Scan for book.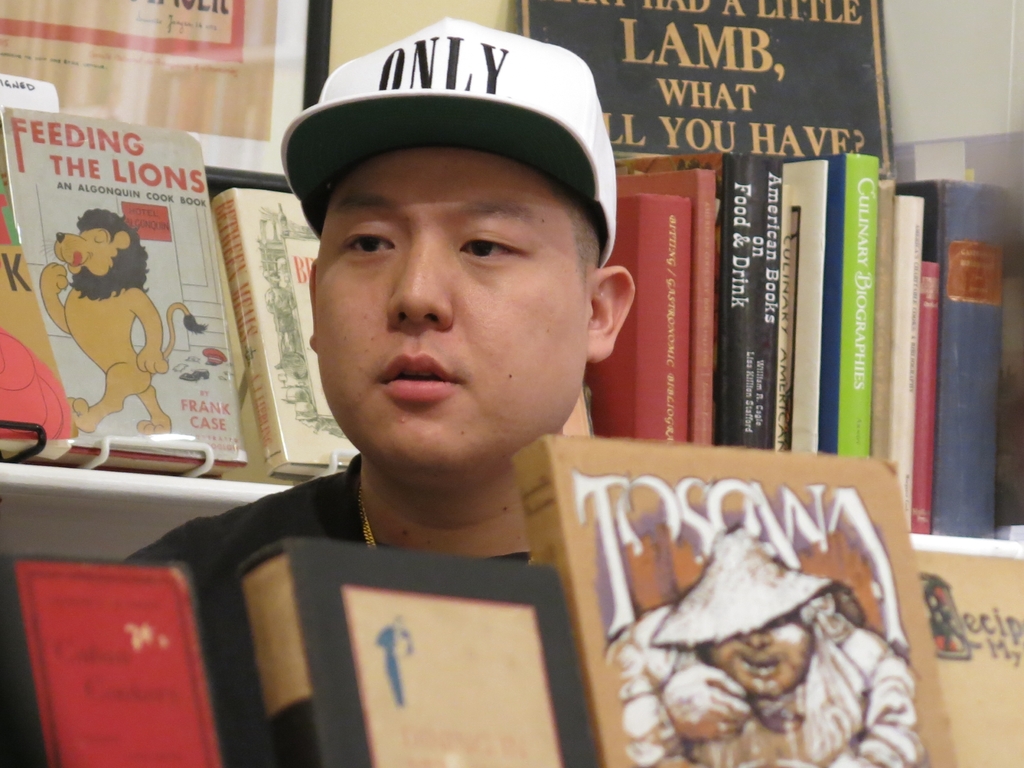
Scan result: bbox(235, 564, 593, 767).
